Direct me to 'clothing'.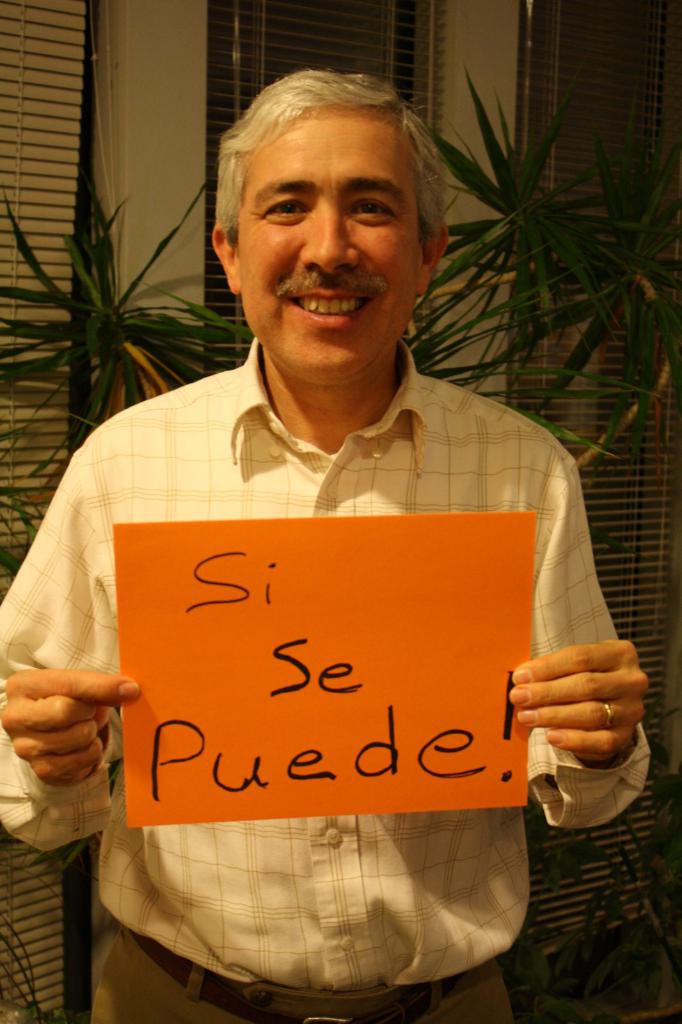
Direction: <box>39,306,623,939</box>.
